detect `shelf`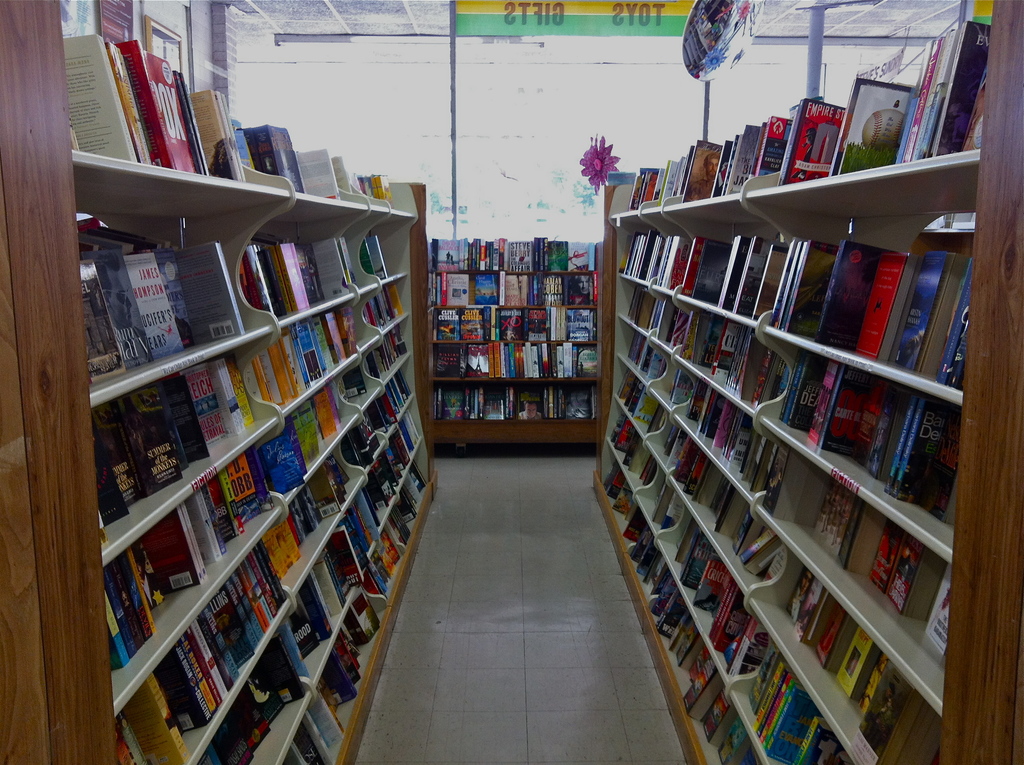
detection(431, 244, 600, 456)
